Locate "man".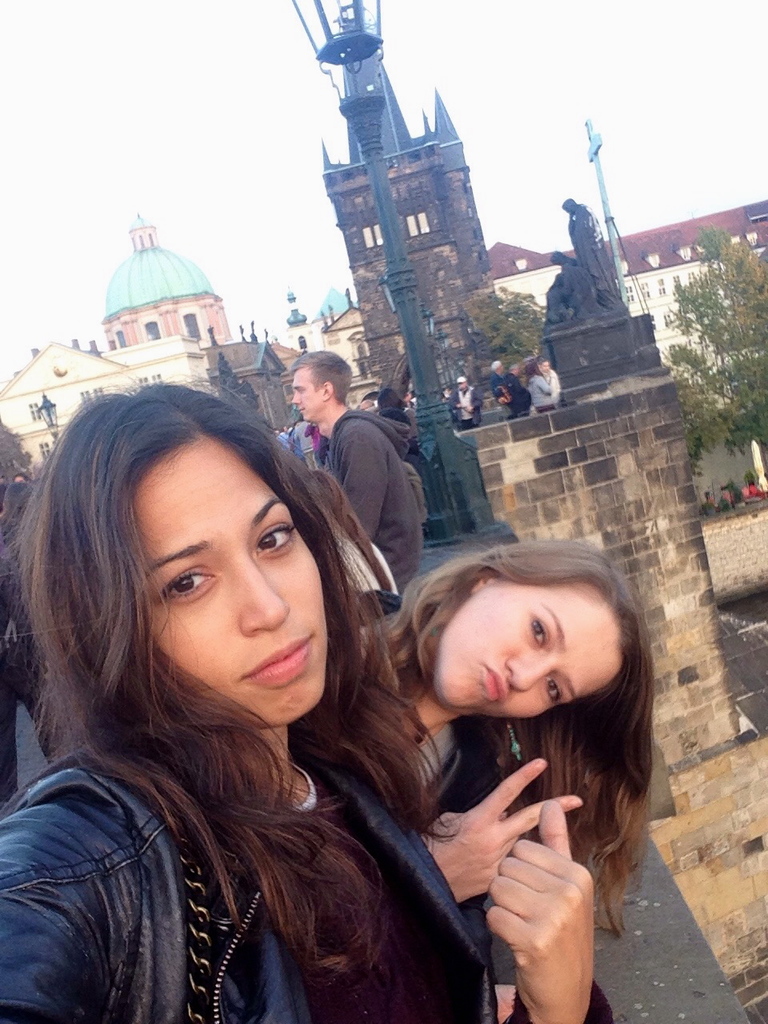
Bounding box: x1=486 y1=357 x2=530 y2=416.
